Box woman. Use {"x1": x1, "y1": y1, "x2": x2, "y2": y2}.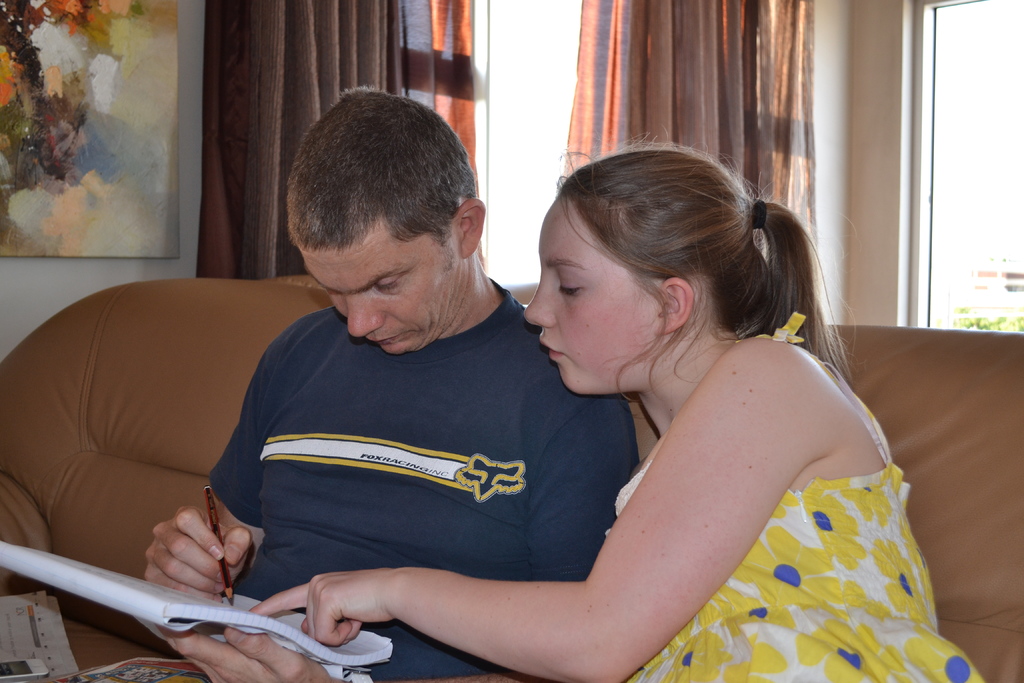
{"x1": 248, "y1": 124, "x2": 987, "y2": 682}.
